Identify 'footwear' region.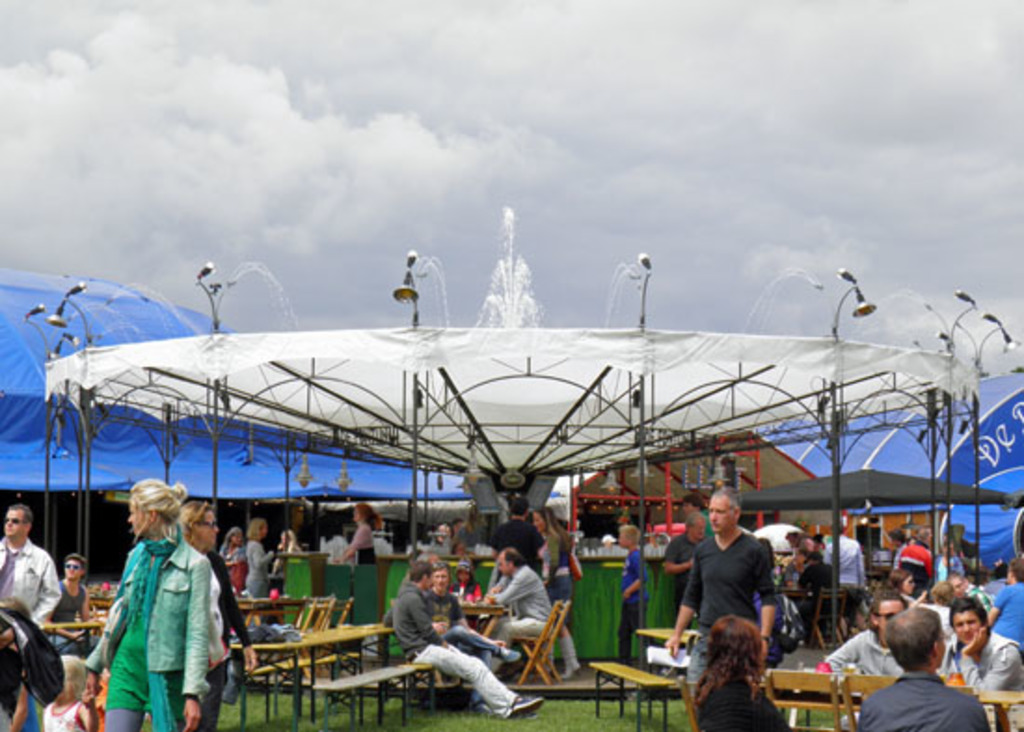
Region: x1=493 y1=650 x2=519 y2=663.
